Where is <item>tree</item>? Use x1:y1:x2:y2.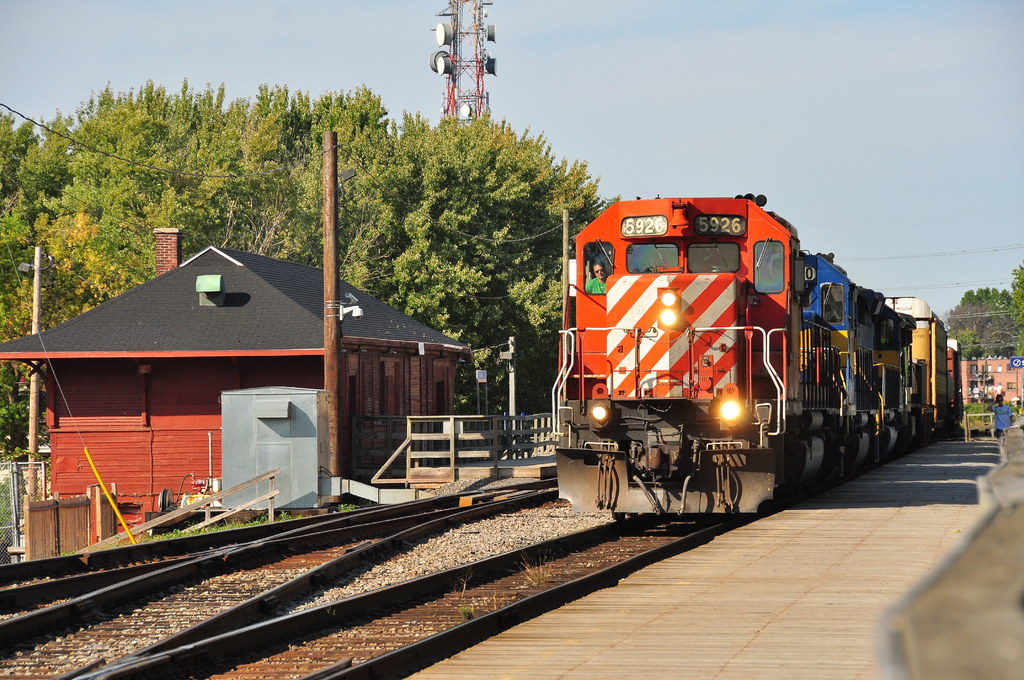
1012:261:1023:355.
